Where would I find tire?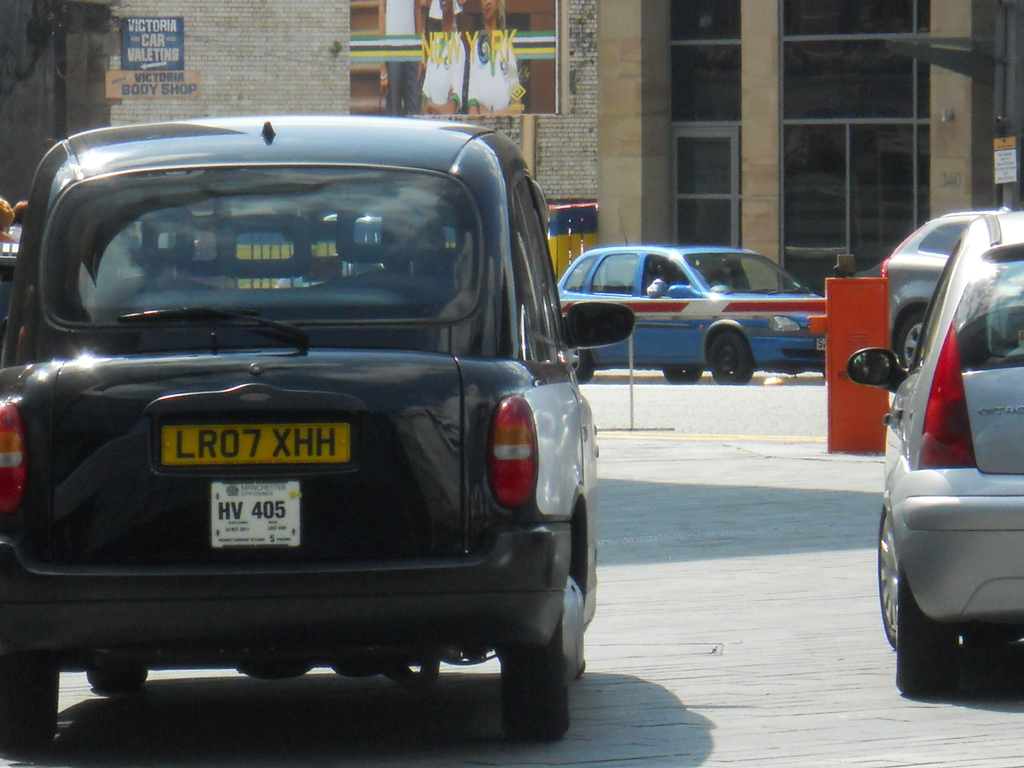
At (x1=86, y1=671, x2=149, y2=689).
